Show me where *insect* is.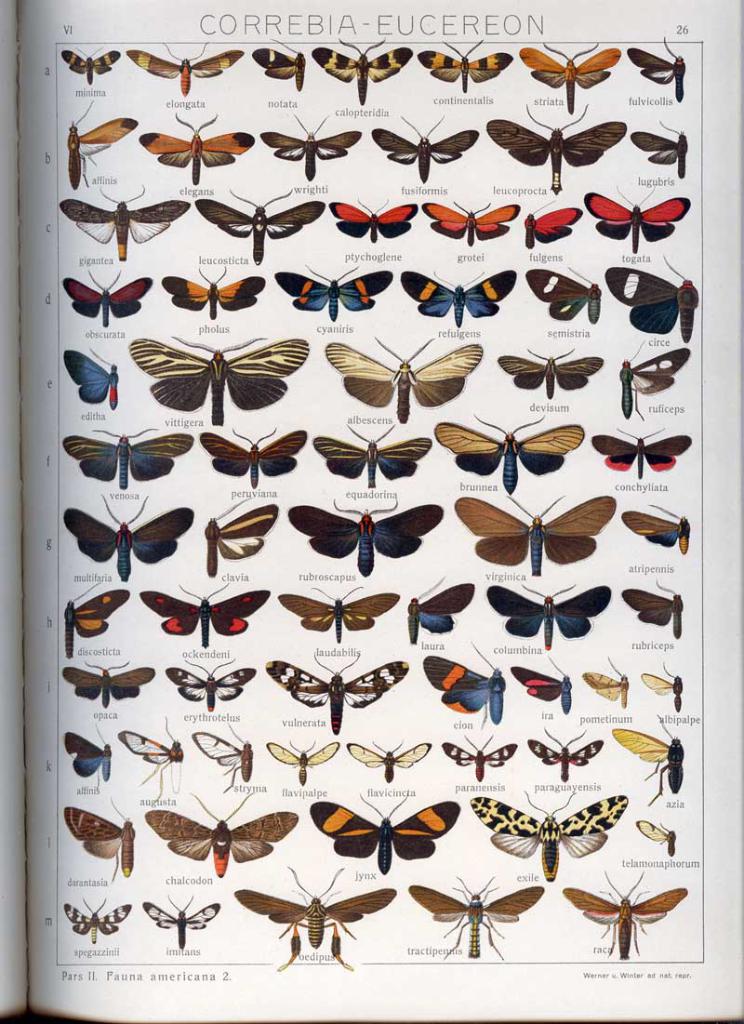
*insect* is at region(525, 199, 580, 249).
